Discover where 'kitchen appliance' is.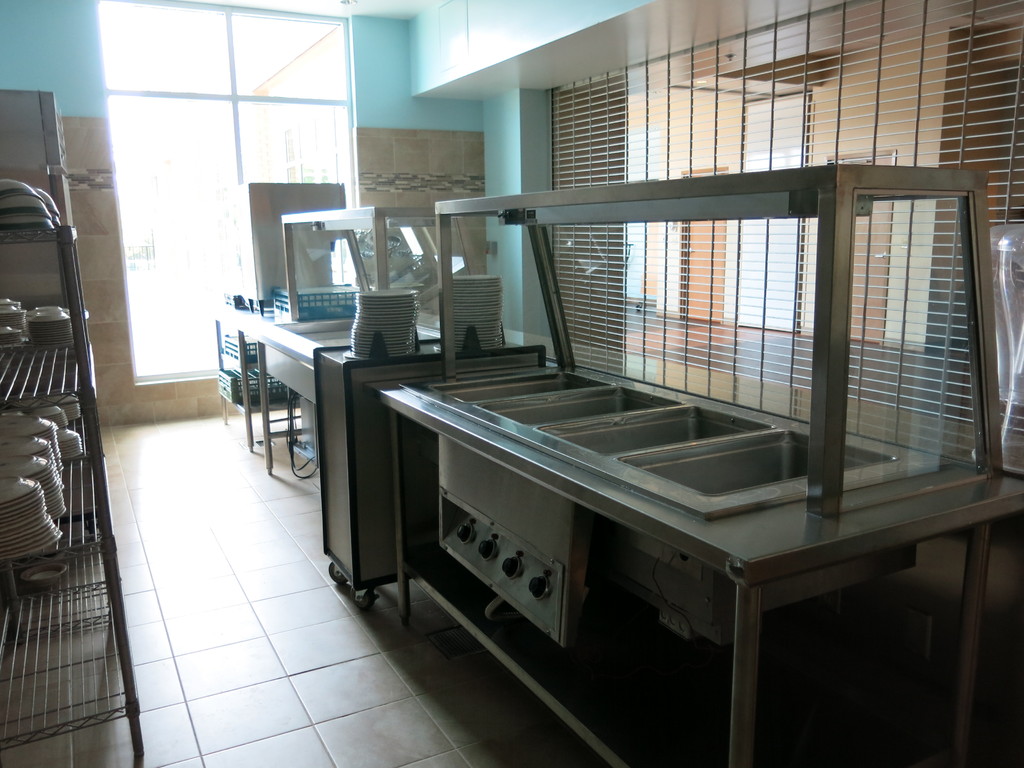
Discovered at detection(27, 306, 59, 339).
